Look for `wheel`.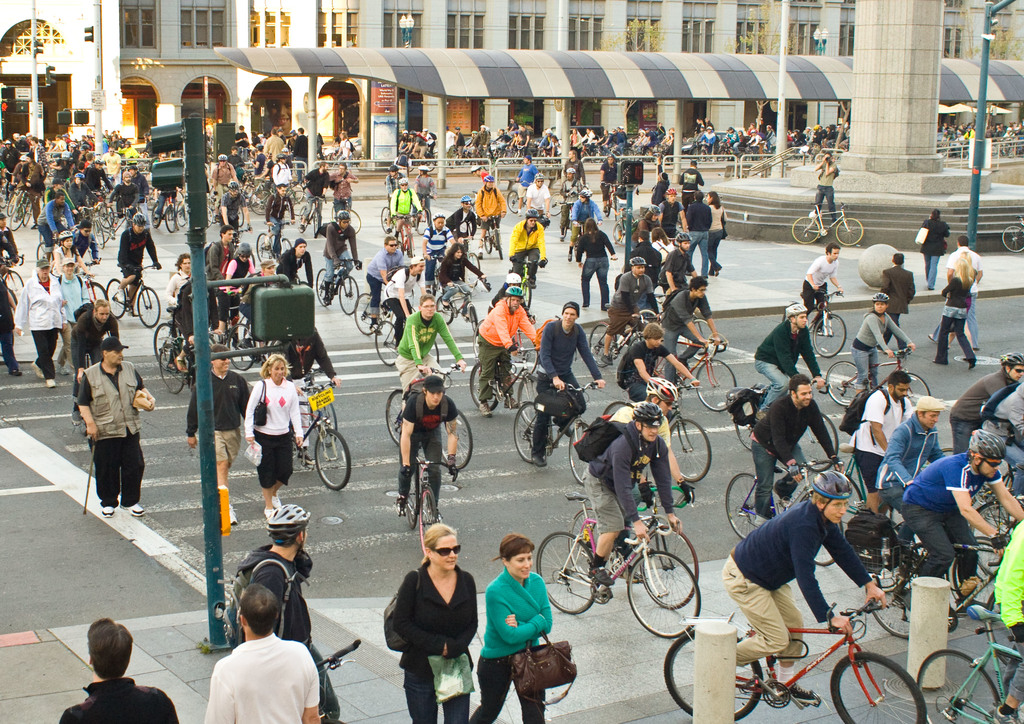
Found: [794, 216, 824, 243].
